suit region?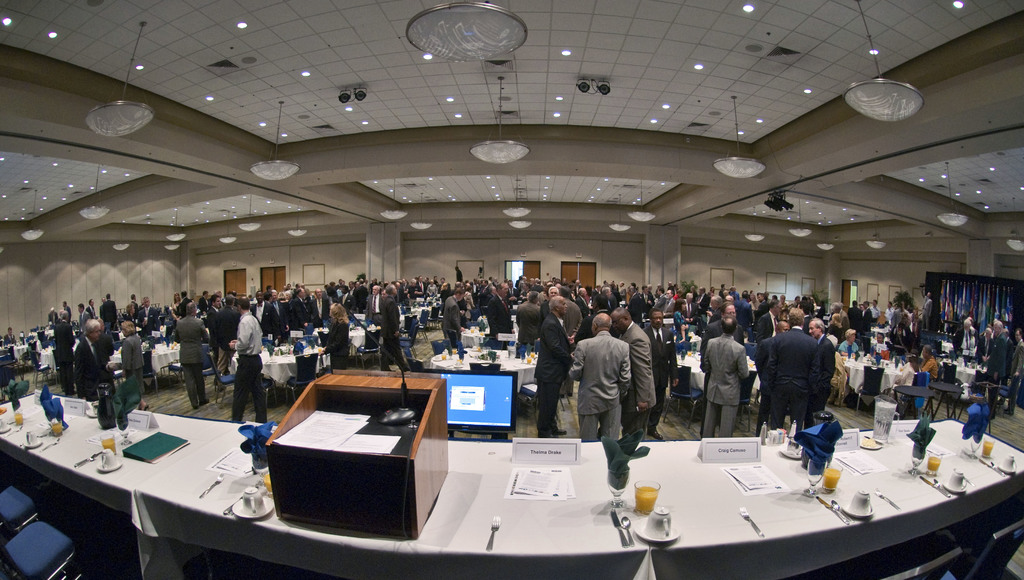
(x1=487, y1=293, x2=512, y2=349)
